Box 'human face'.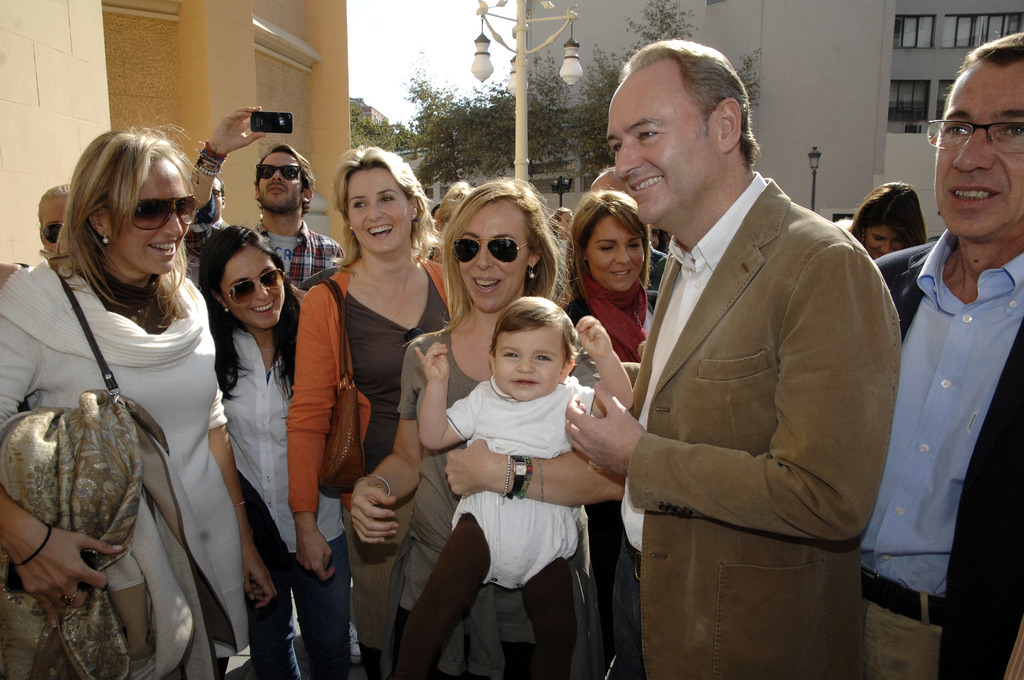
<box>216,182,222,215</box>.
